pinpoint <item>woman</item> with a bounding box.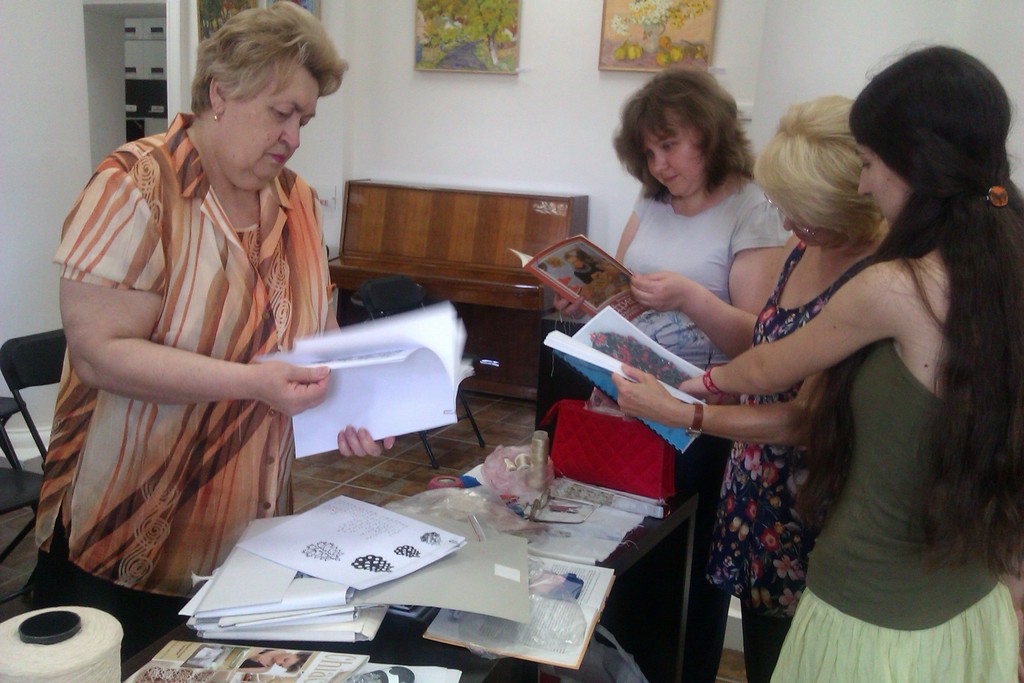
left=551, top=57, right=792, bottom=682.
